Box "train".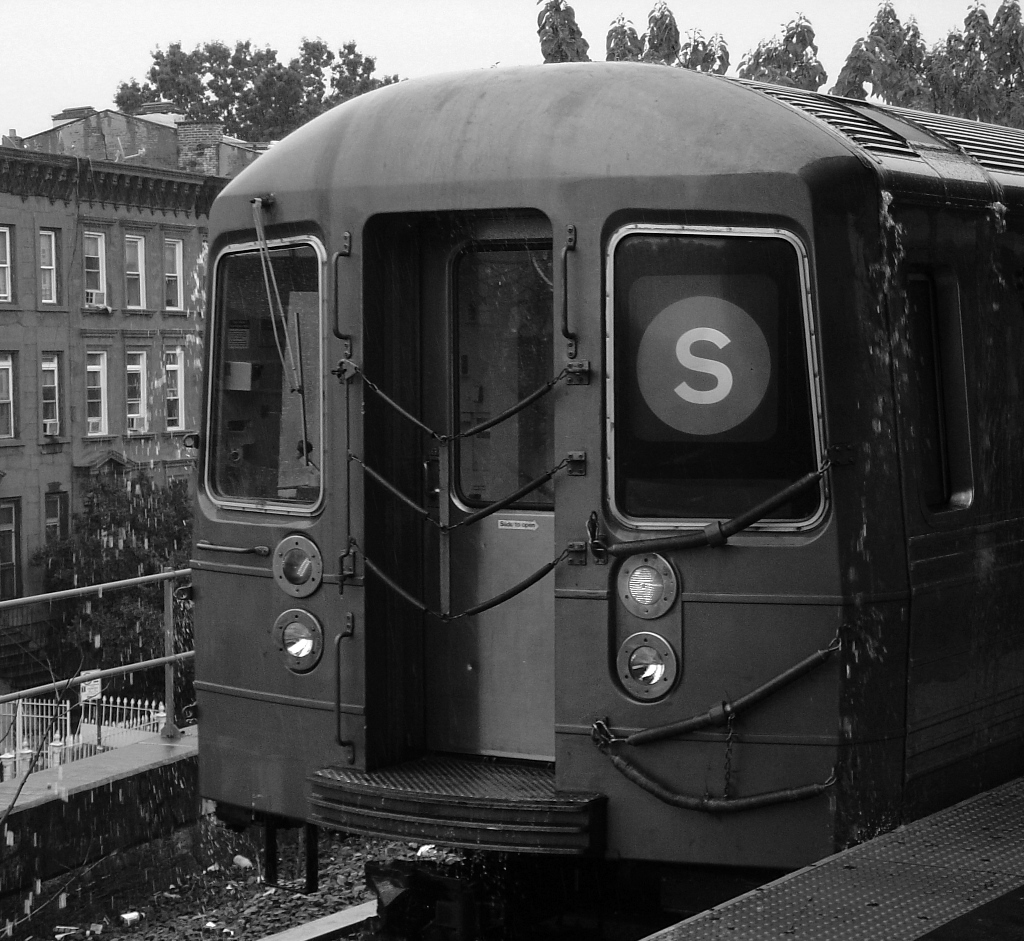
crop(198, 57, 1023, 940).
